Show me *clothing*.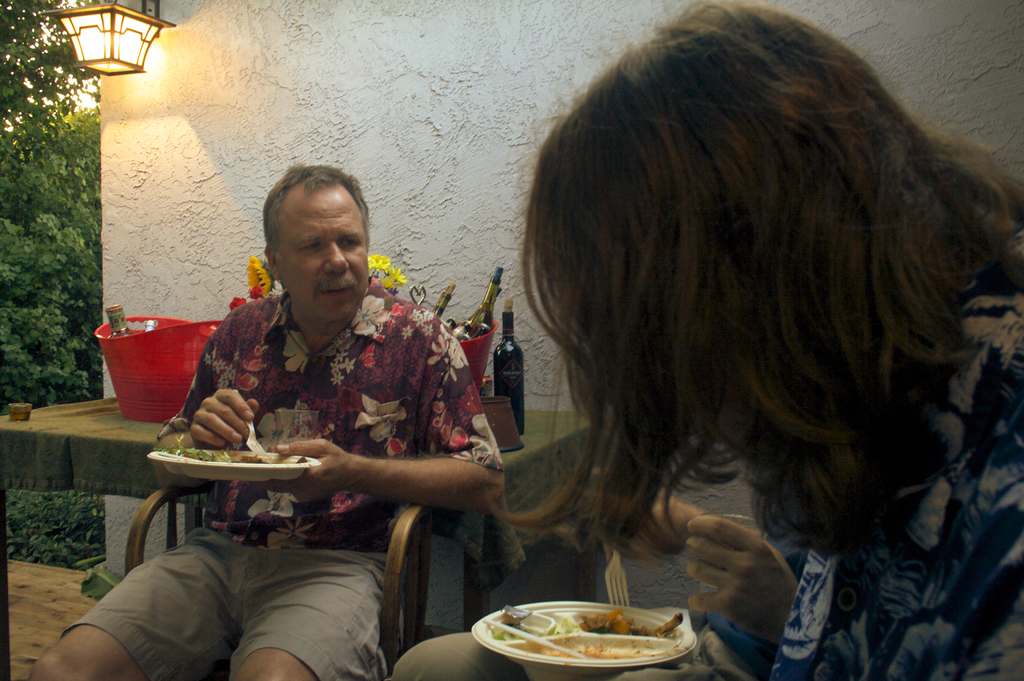
*clothing* is here: locate(713, 274, 1023, 680).
